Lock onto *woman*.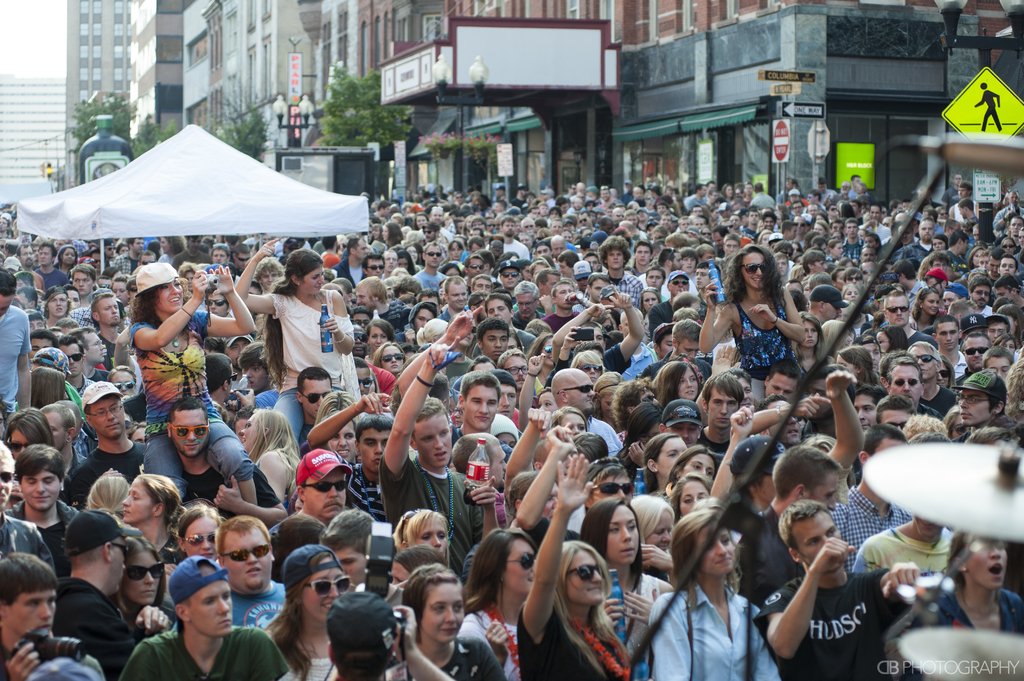
Locked: 391 504 455 562.
